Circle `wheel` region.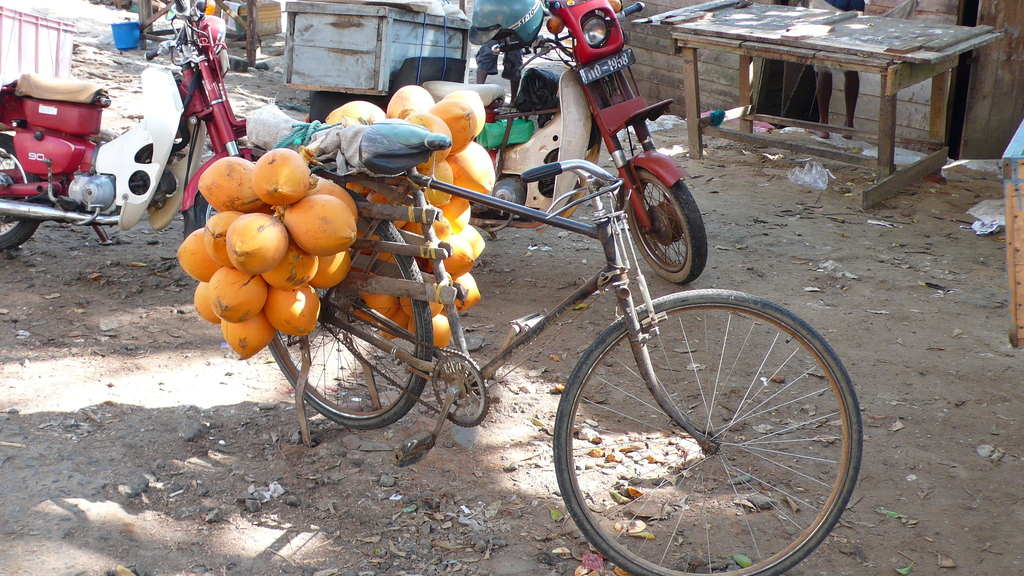
Region: (x1=623, y1=156, x2=708, y2=285).
